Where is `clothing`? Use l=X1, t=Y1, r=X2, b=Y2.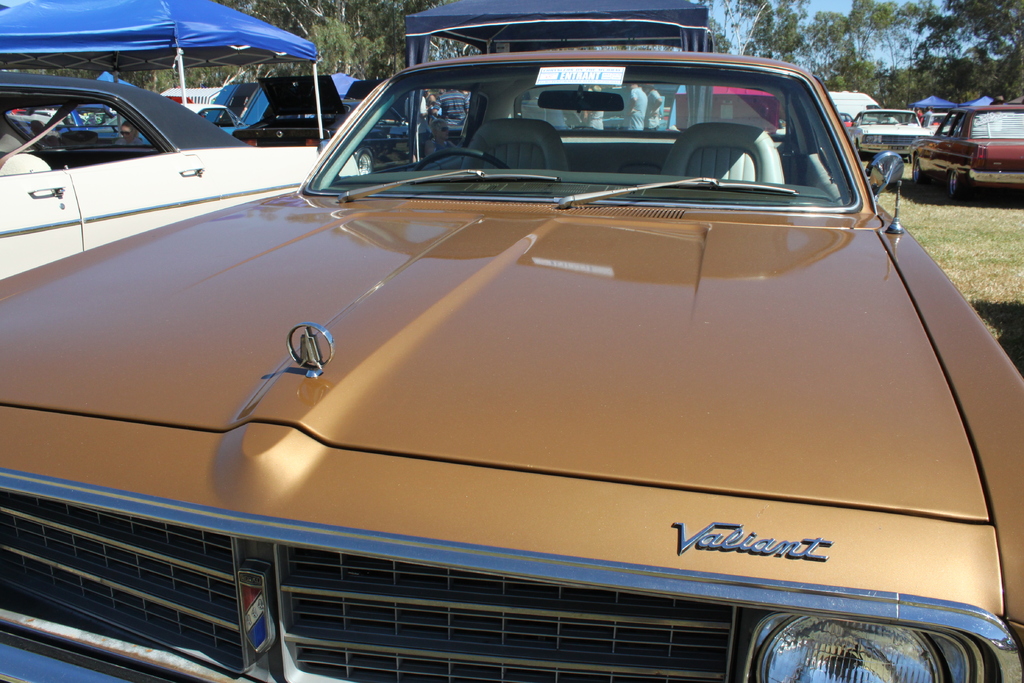
l=913, t=105, r=926, b=124.
